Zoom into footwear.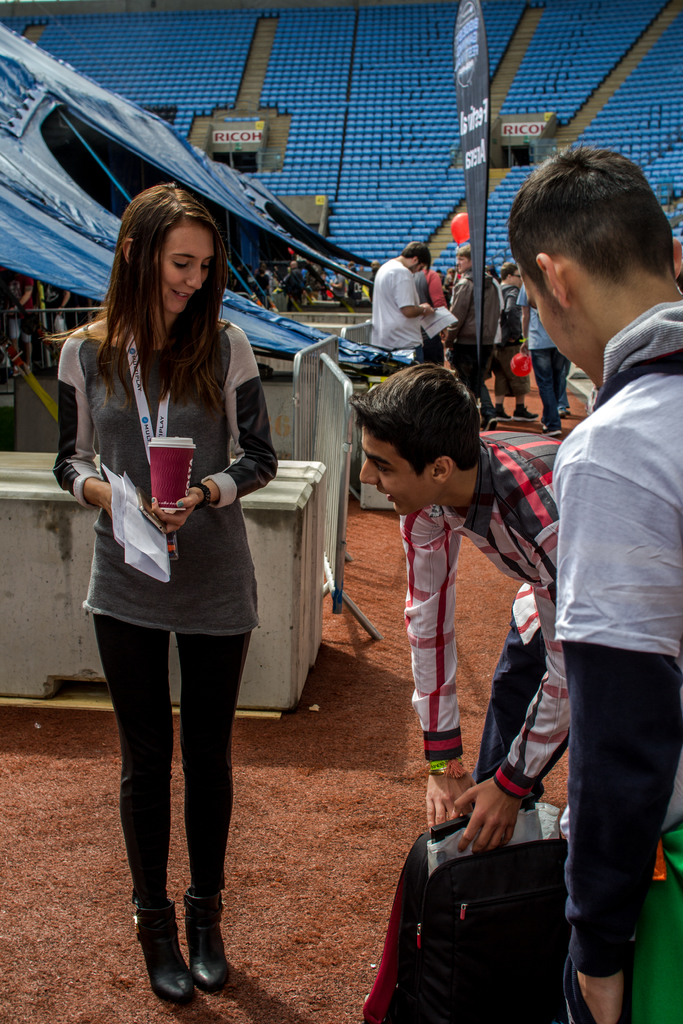
Zoom target: locate(564, 404, 573, 416).
